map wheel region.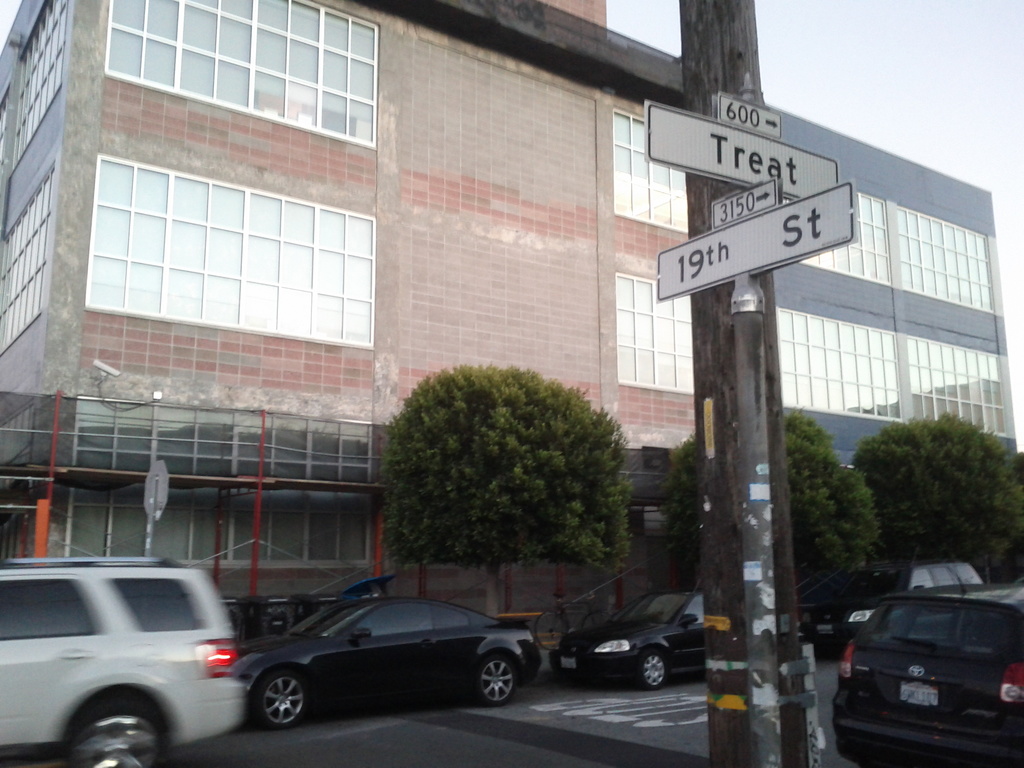
Mapped to [x1=251, y1=668, x2=310, y2=729].
